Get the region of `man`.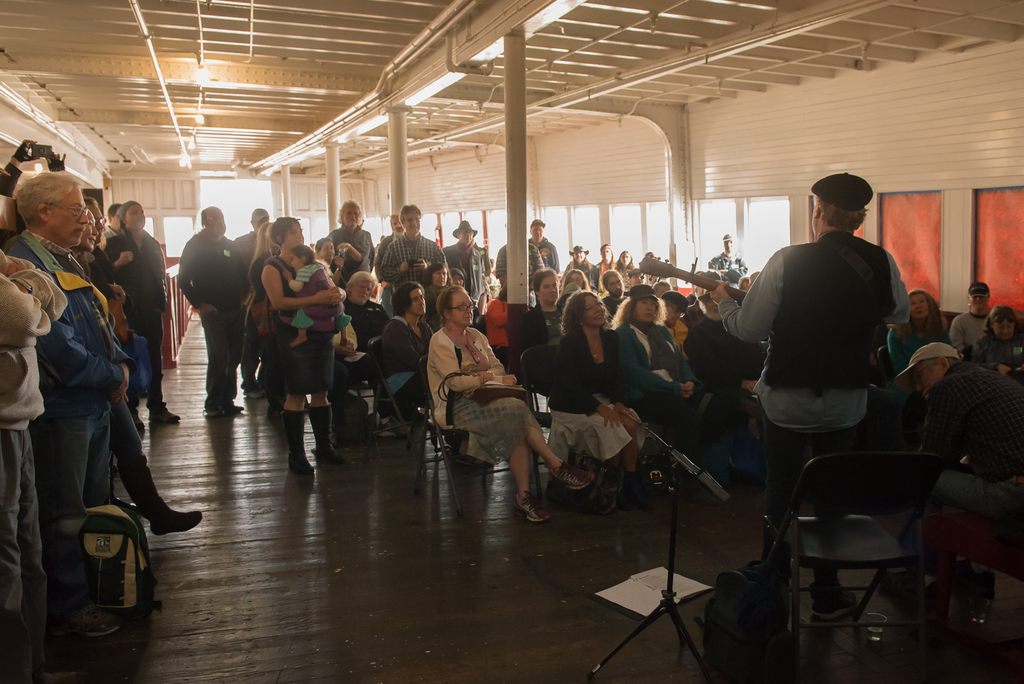
region(527, 218, 562, 278).
